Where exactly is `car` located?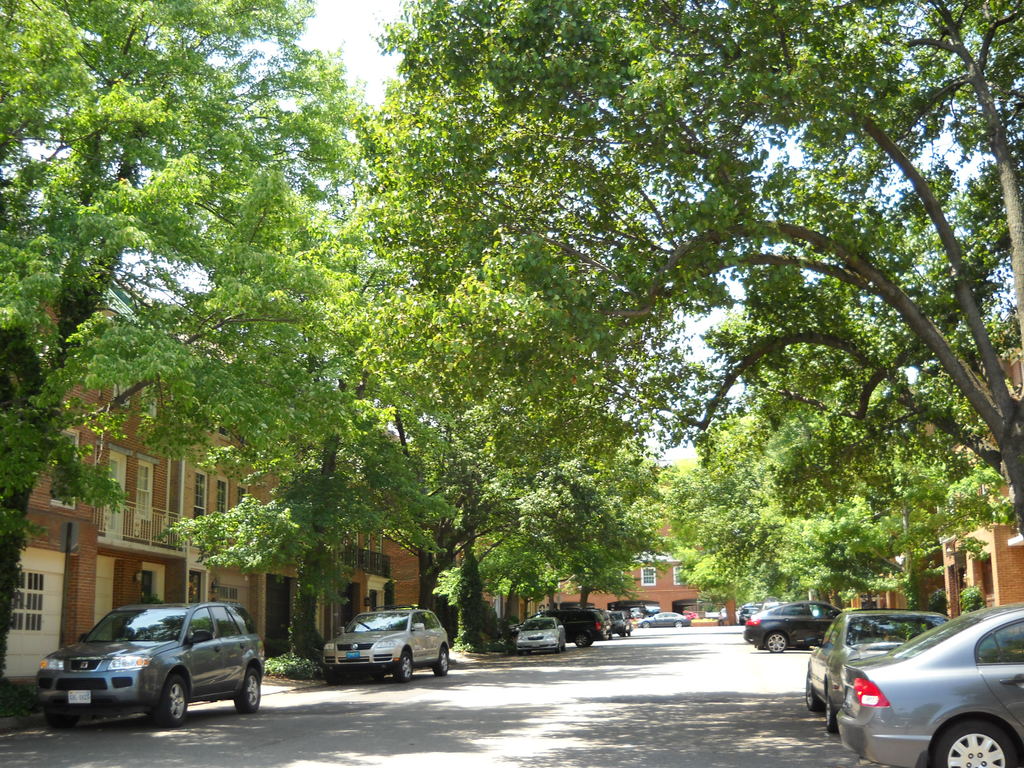
Its bounding box is rect(38, 603, 266, 729).
